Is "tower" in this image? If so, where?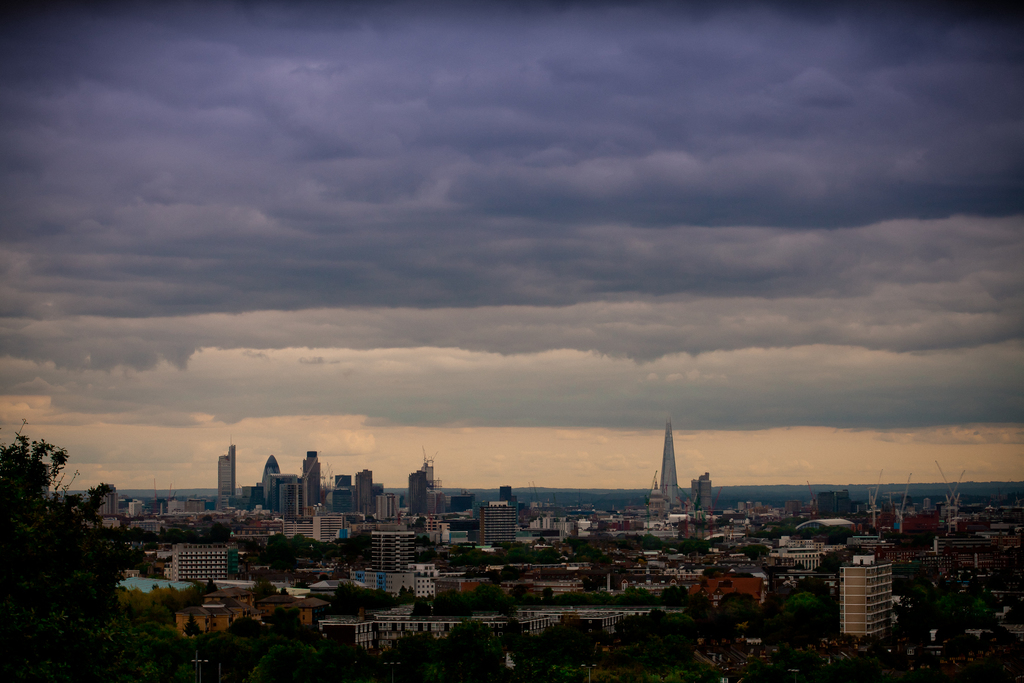
Yes, at <box>346,464,378,516</box>.
